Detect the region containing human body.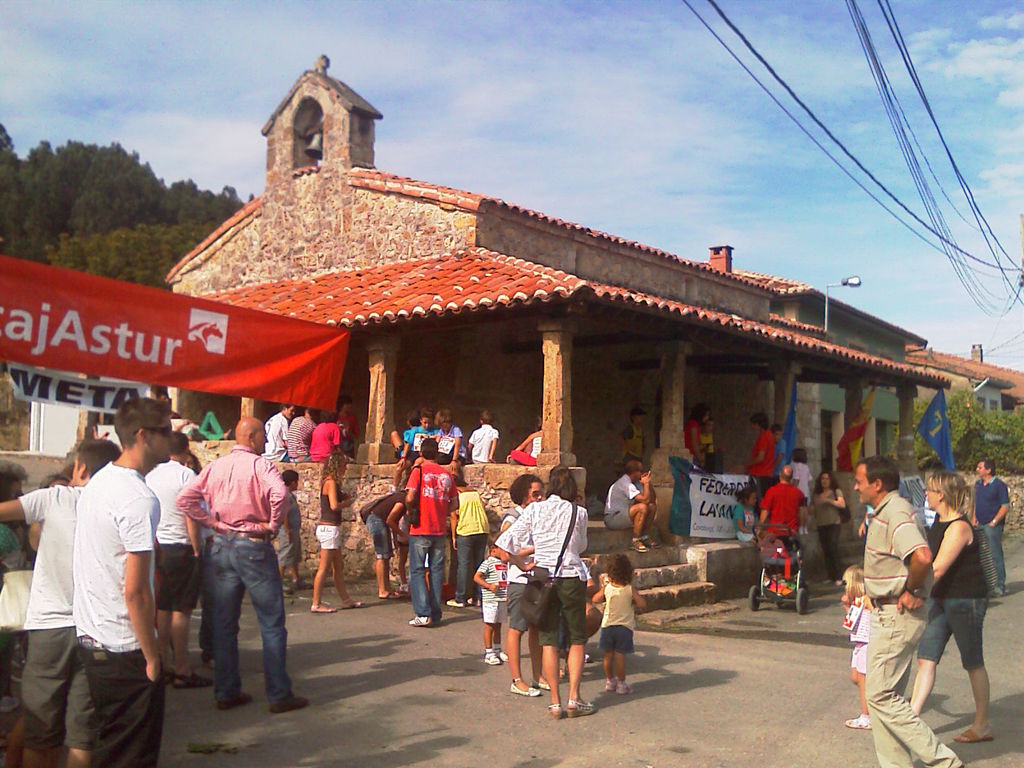
[501, 505, 555, 701].
